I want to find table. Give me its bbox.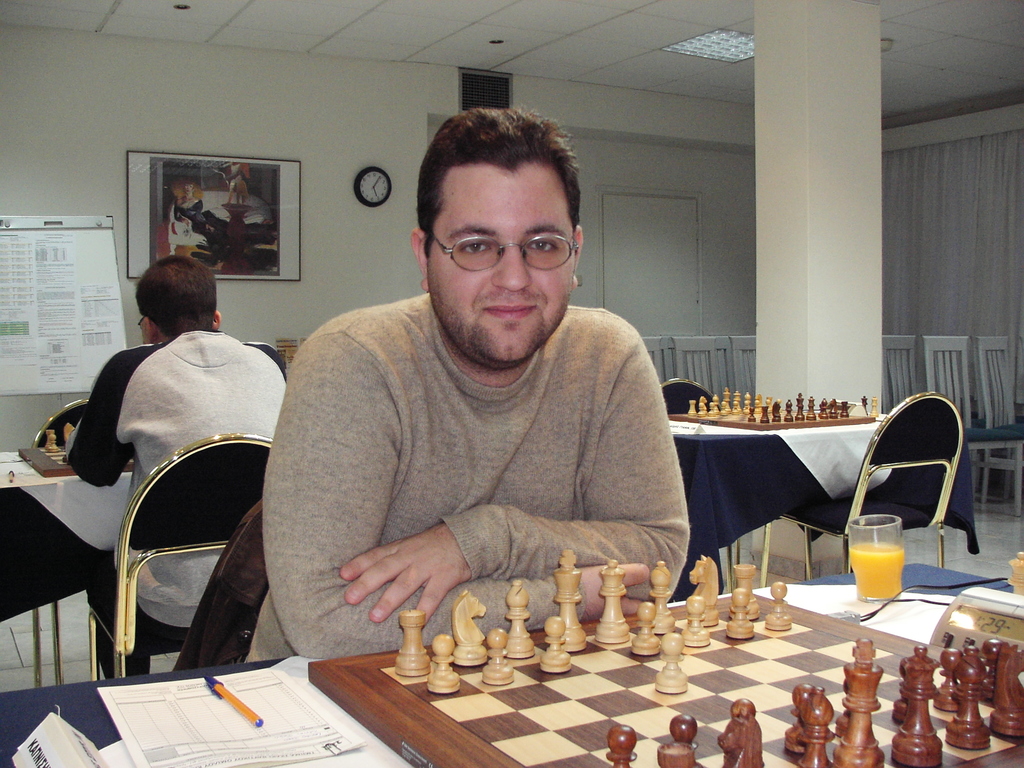
x1=0, y1=450, x2=135, y2=698.
